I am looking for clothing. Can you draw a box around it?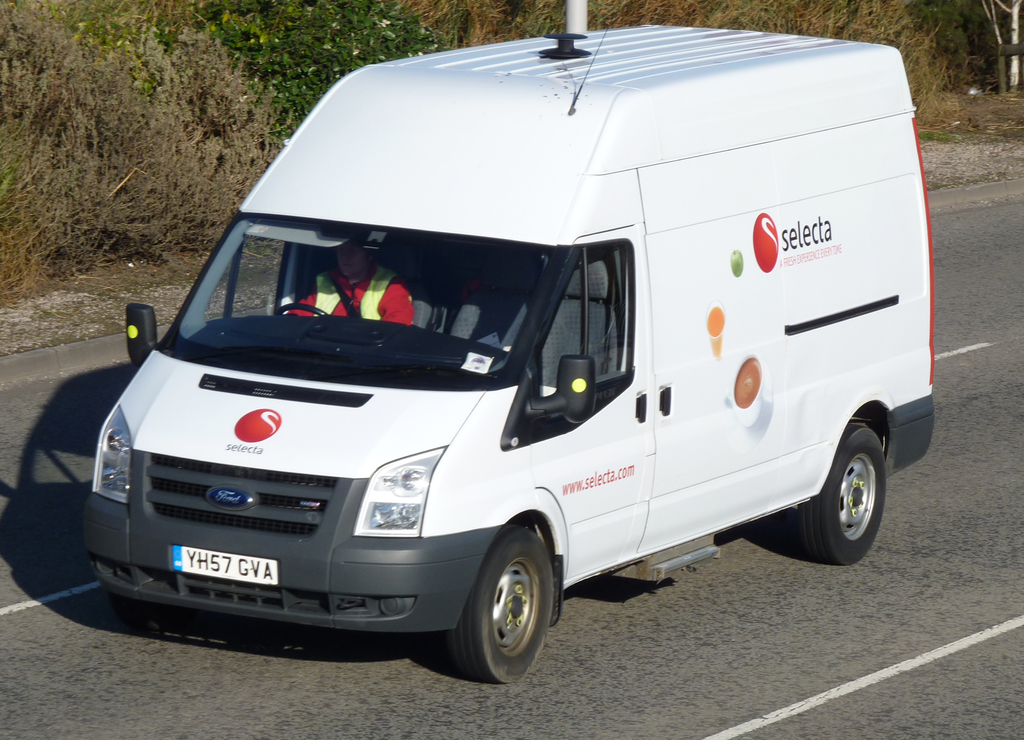
Sure, the bounding box is [left=287, top=266, right=411, bottom=325].
